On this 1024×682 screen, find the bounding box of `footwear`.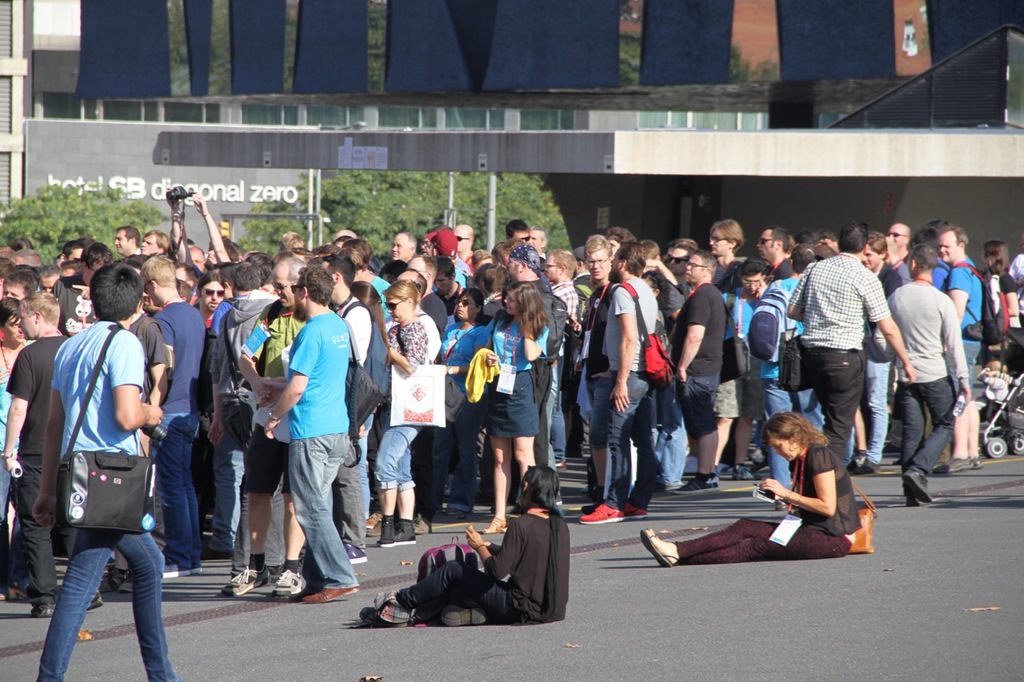
Bounding box: bbox=(759, 485, 773, 497).
